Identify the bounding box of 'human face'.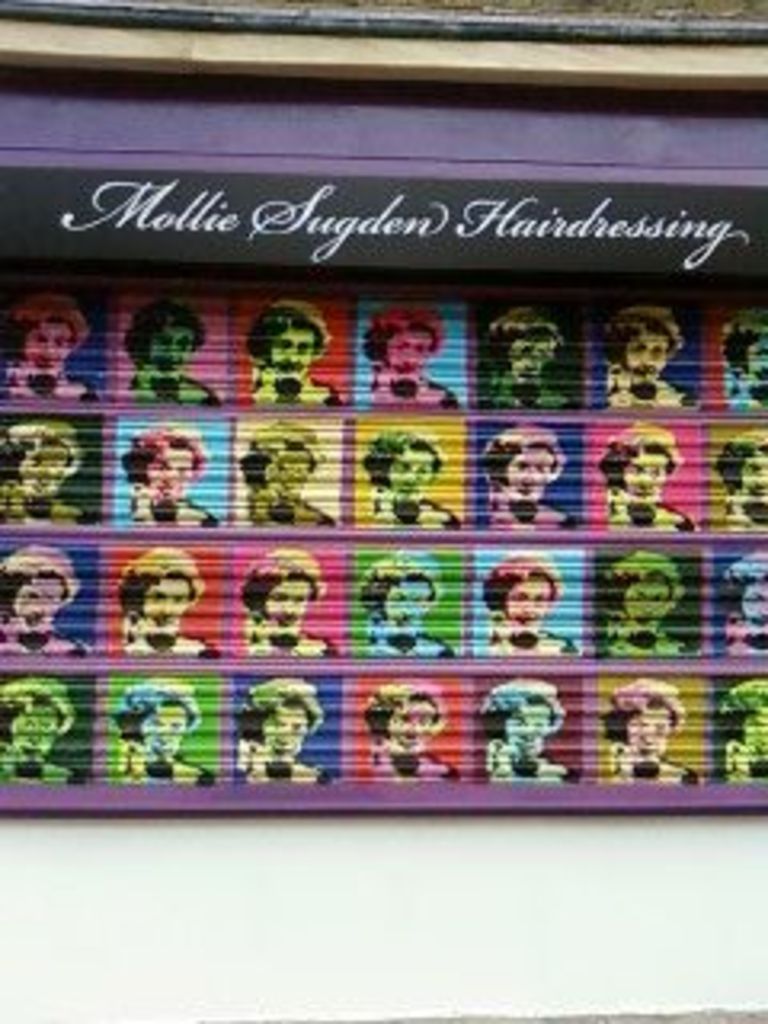
l=6, t=694, r=54, b=758.
